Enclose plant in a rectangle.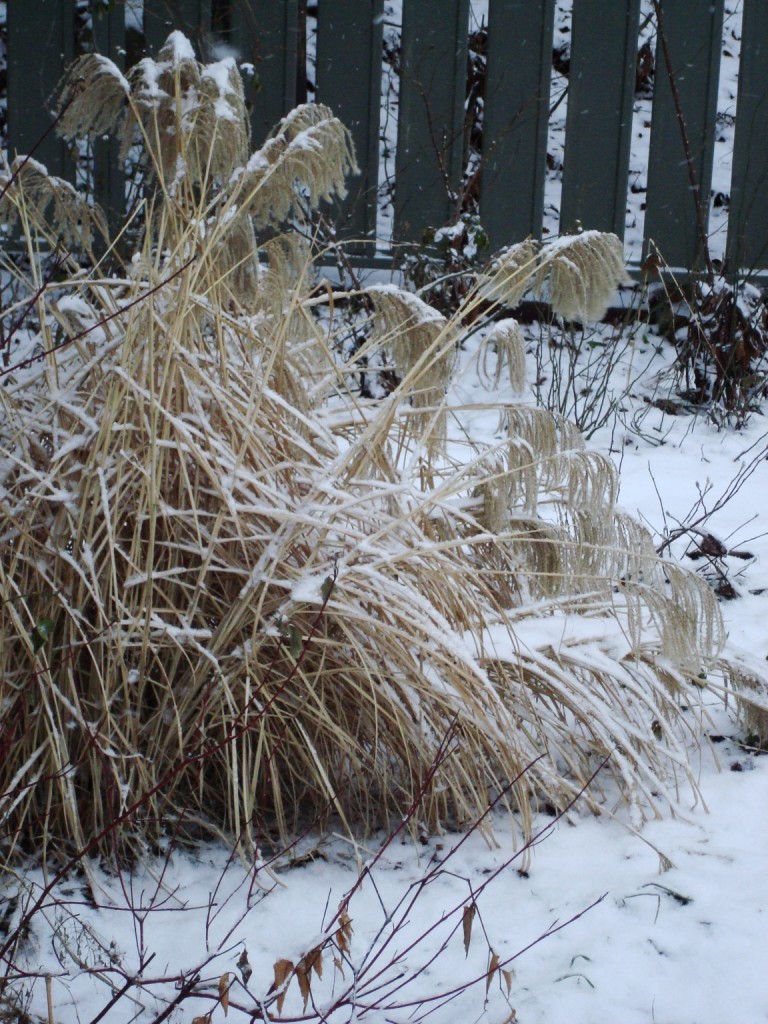
Rect(371, 22, 756, 298).
